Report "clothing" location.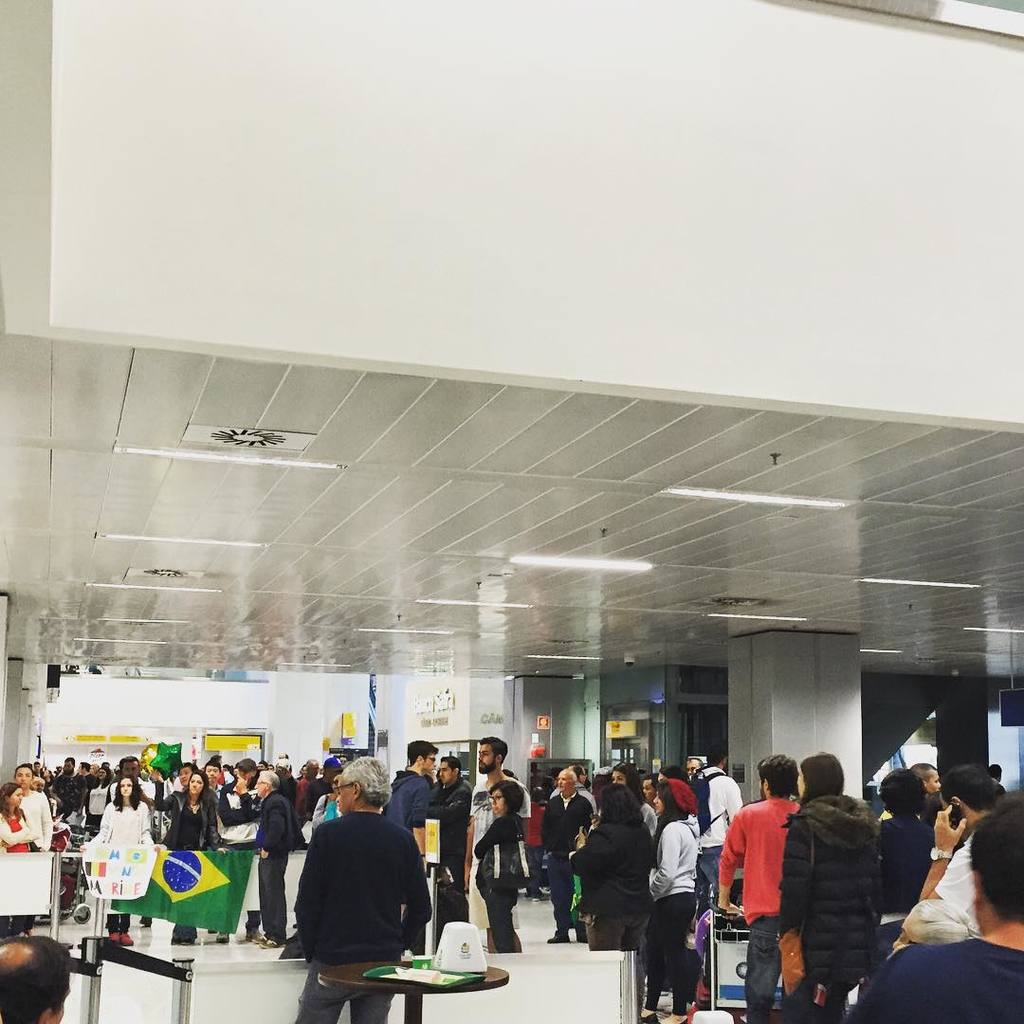
Report: detection(718, 804, 800, 928).
